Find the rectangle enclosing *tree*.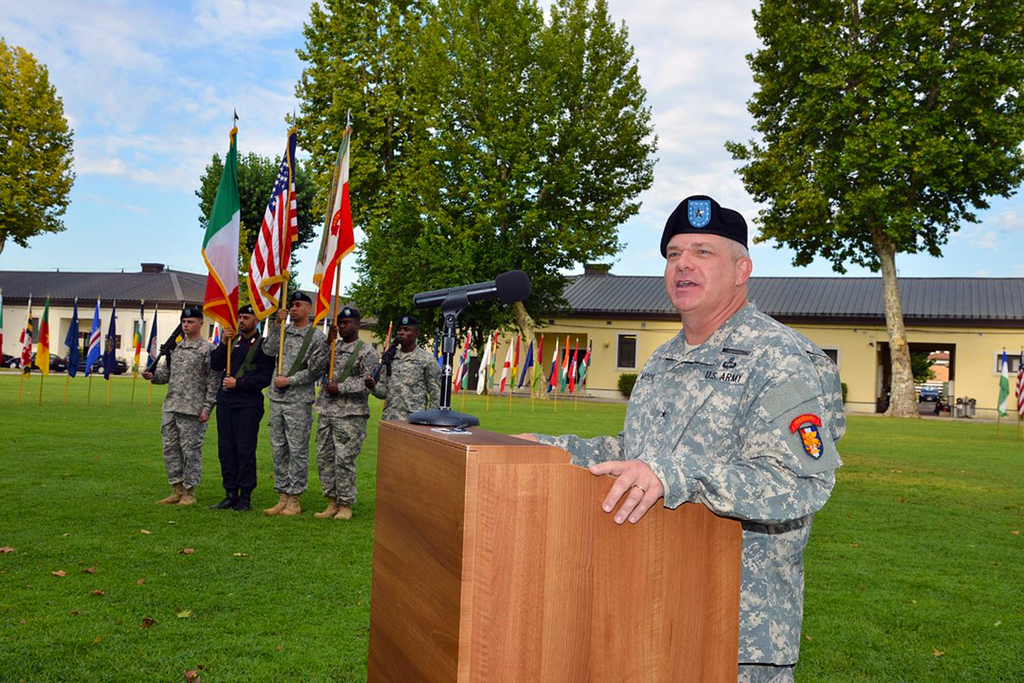
[left=0, top=37, right=64, bottom=248].
